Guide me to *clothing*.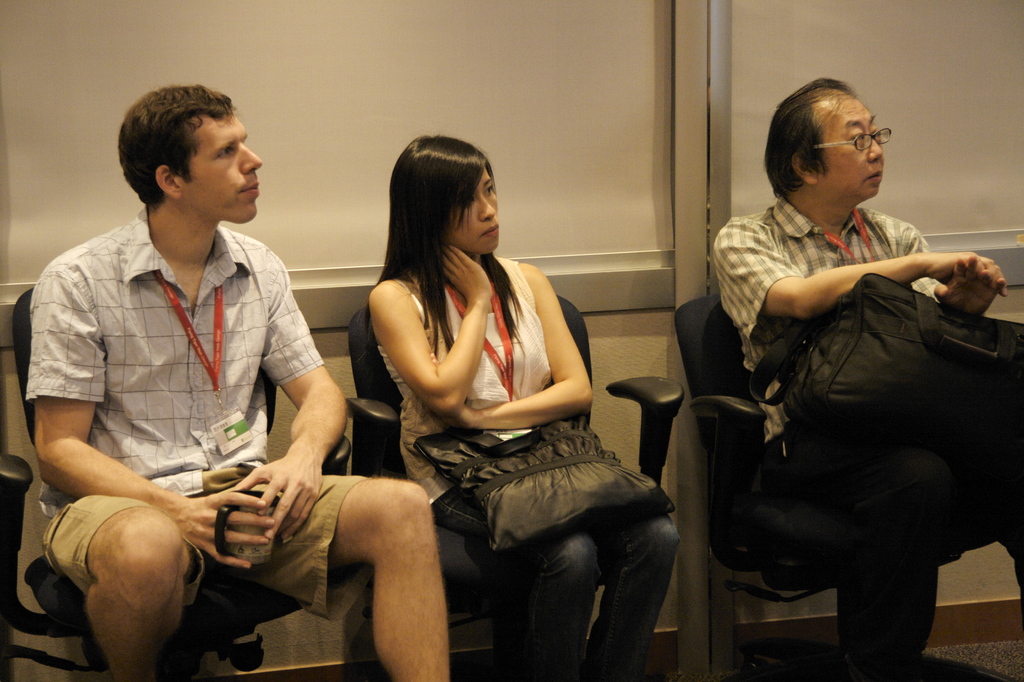
Guidance: locate(31, 186, 350, 621).
